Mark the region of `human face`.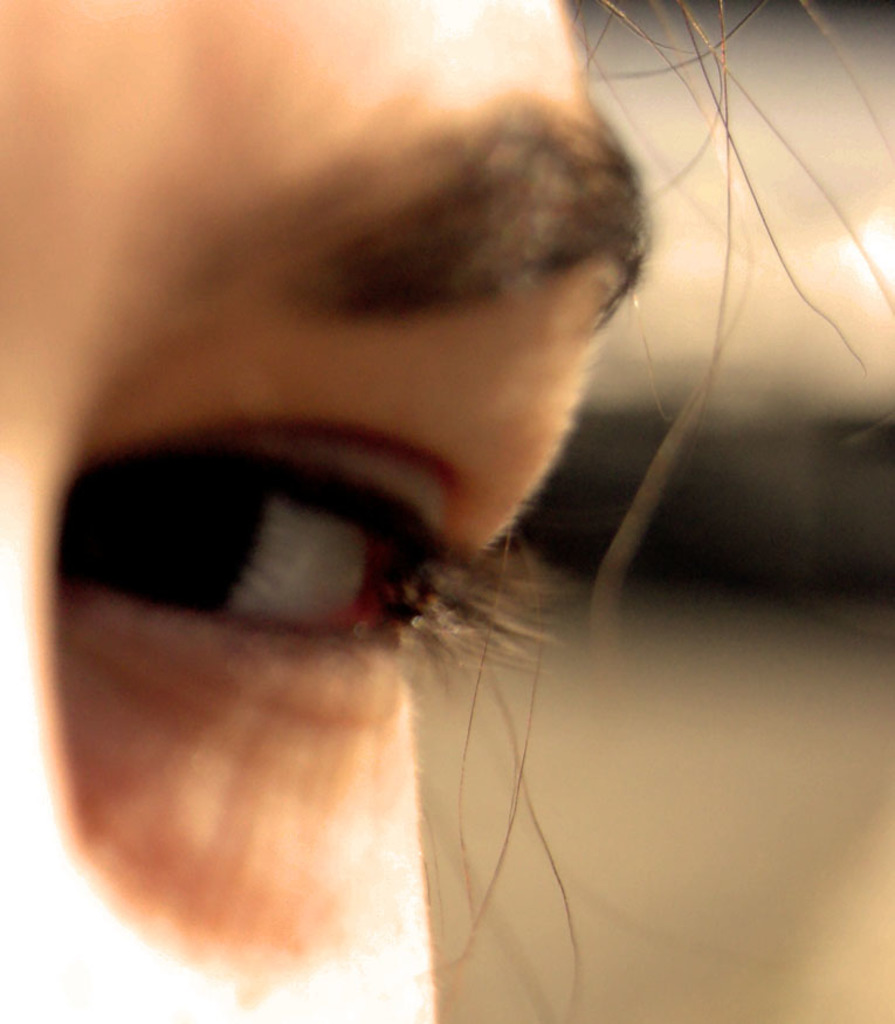
Region: x1=0 y1=0 x2=655 y2=1023.
